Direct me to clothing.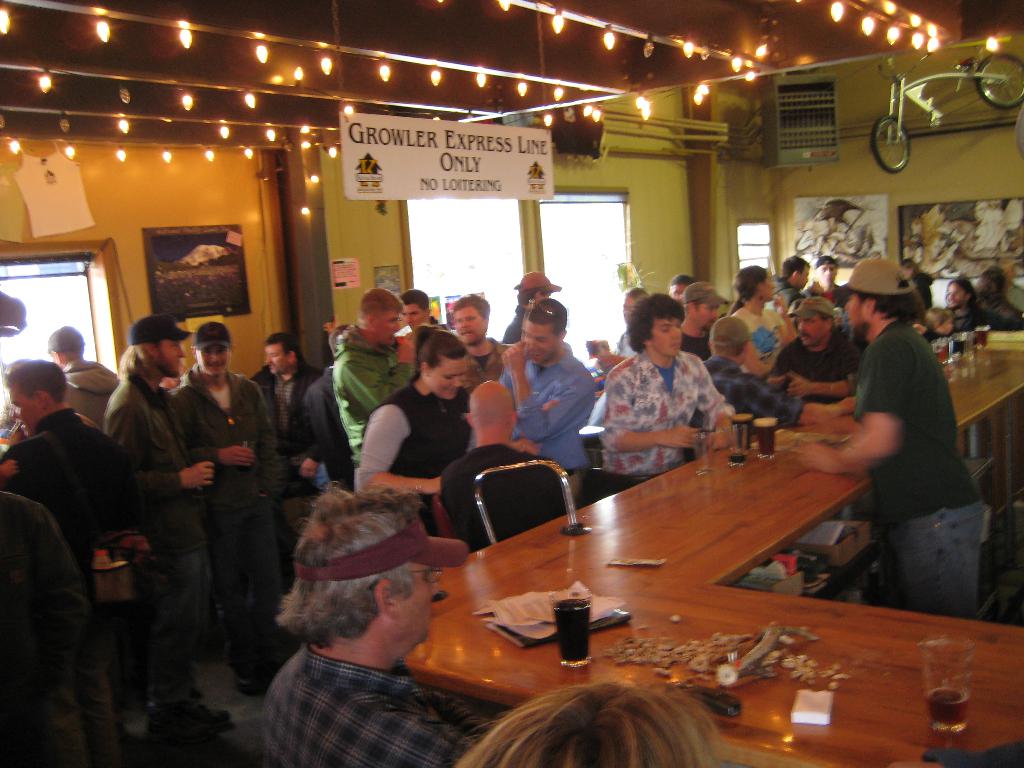
Direction: box(934, 316, 982, 352).
